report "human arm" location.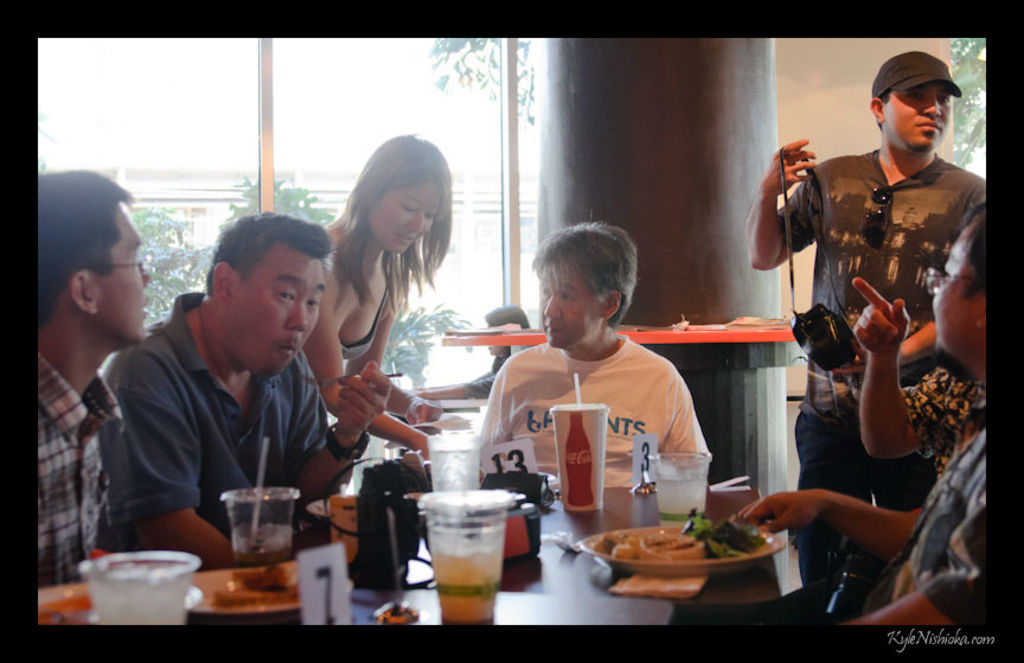
Report: box(415, 368, 494, 400).
